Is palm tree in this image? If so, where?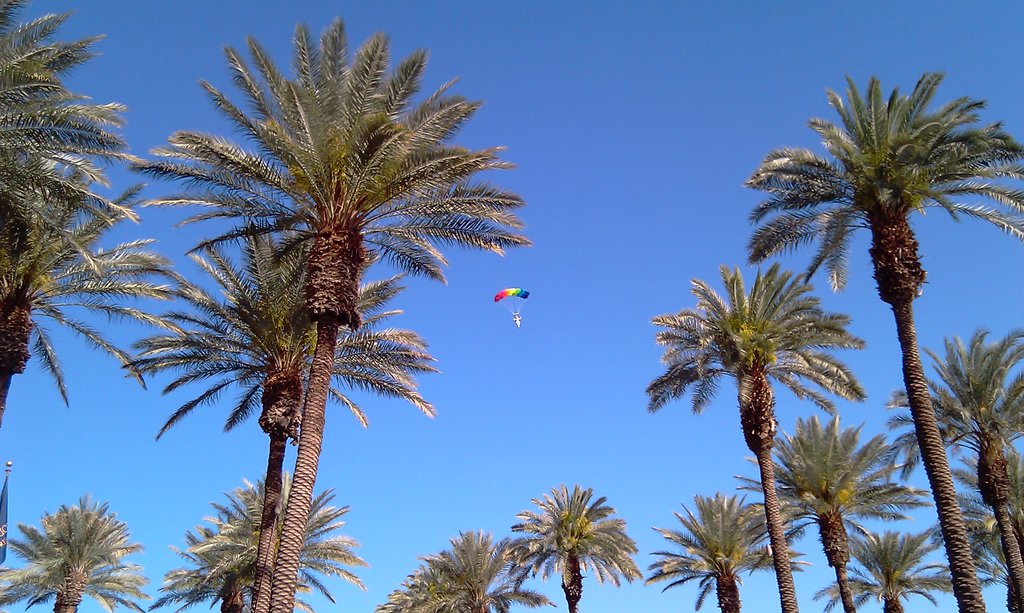
Yes, at (x1=775, y1=89, x2=1012, y2=612).
